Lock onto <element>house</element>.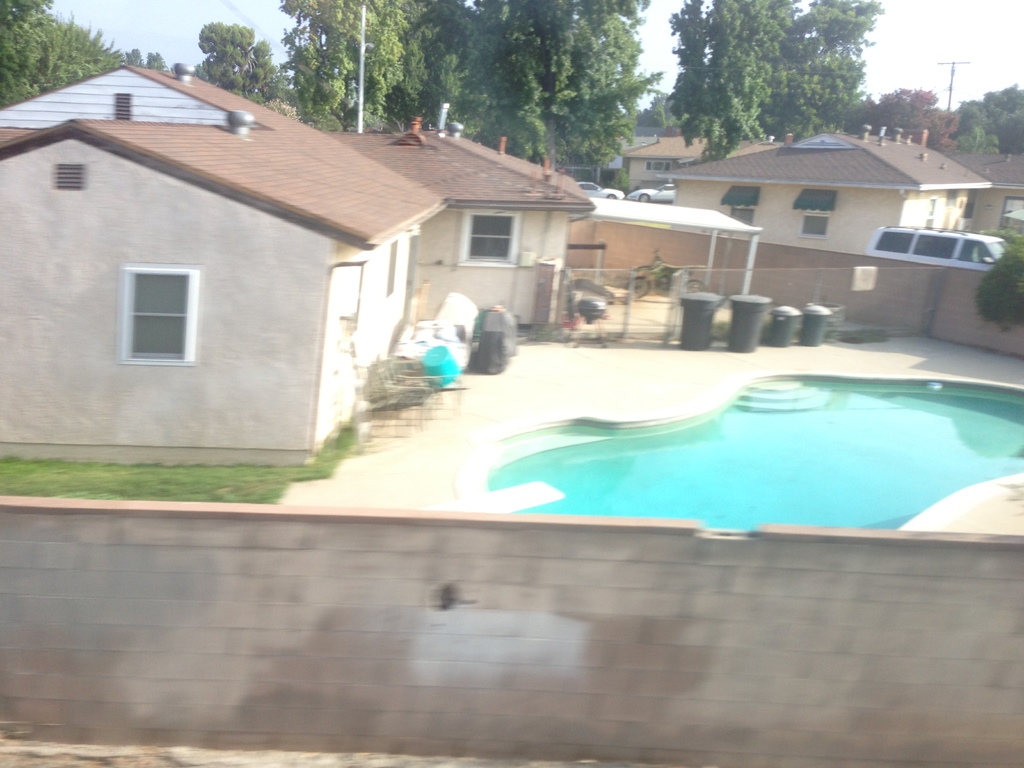
Locked: [x1=0, y1=63, x2=595, y2=466].
